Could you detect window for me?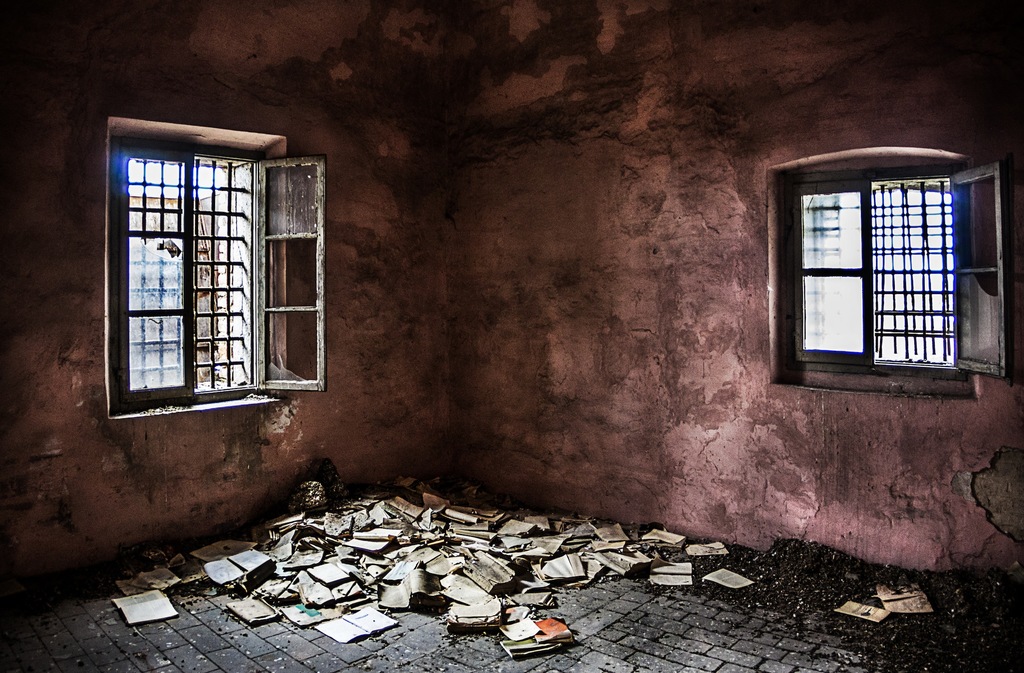
Detection result: box(770, 177, 977, 390).
